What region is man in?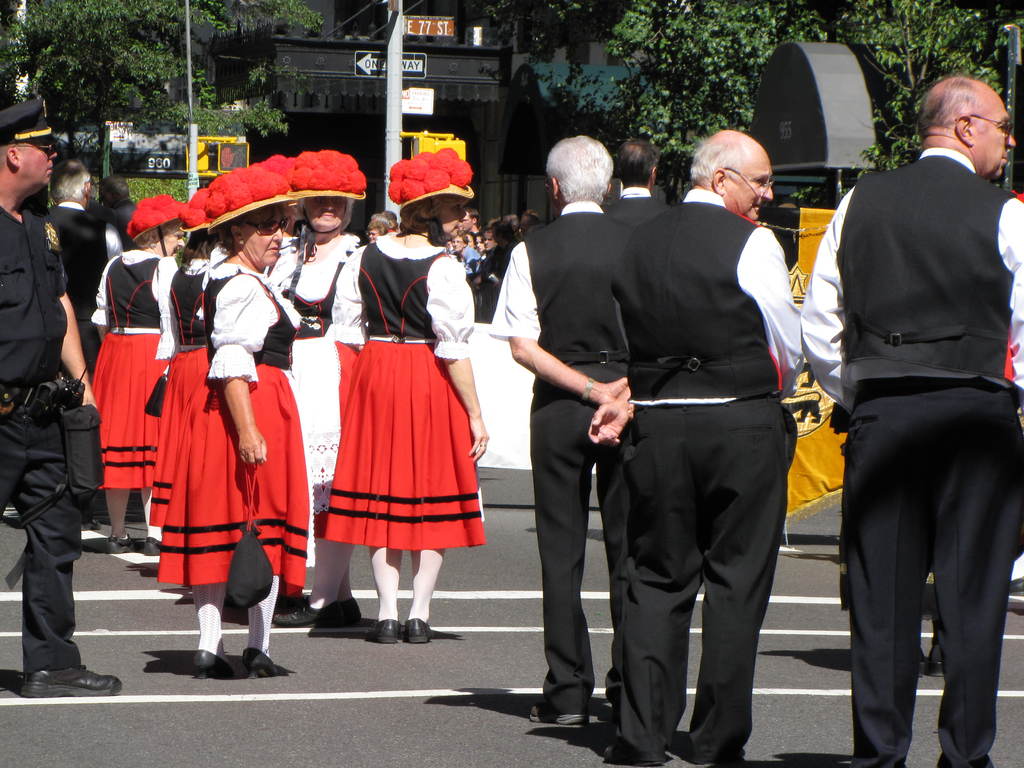
[x1=46, y1=155, x2=125, y2=530].
